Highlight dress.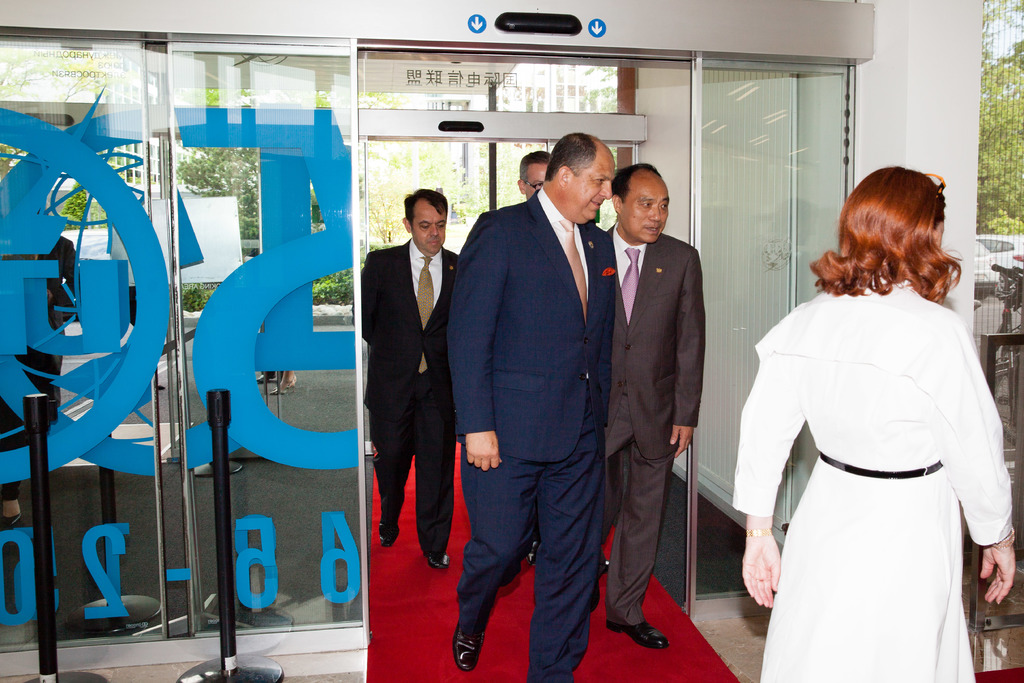
Highlighted region: detection(736, 242, 997, 661).
